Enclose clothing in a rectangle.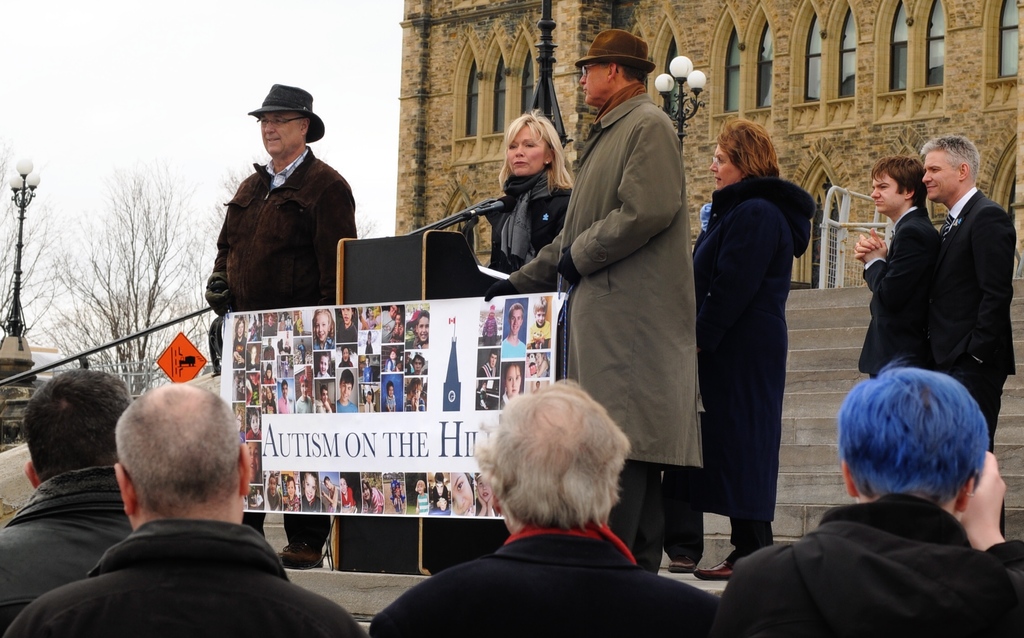
(left=508, top=79, right=712, bottom=577).
